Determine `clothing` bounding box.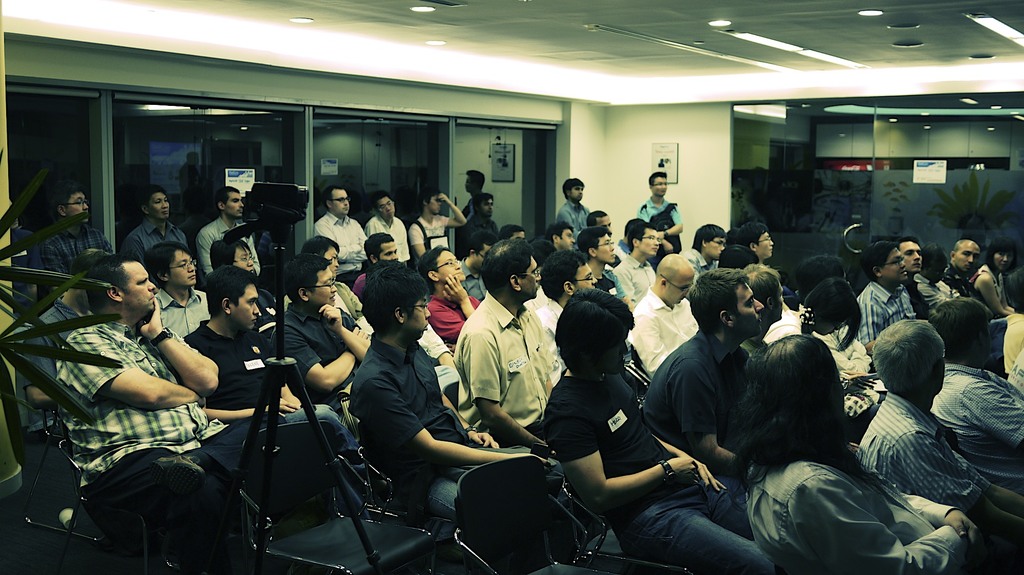
Determined: <box>364,210,410,262</box>.
